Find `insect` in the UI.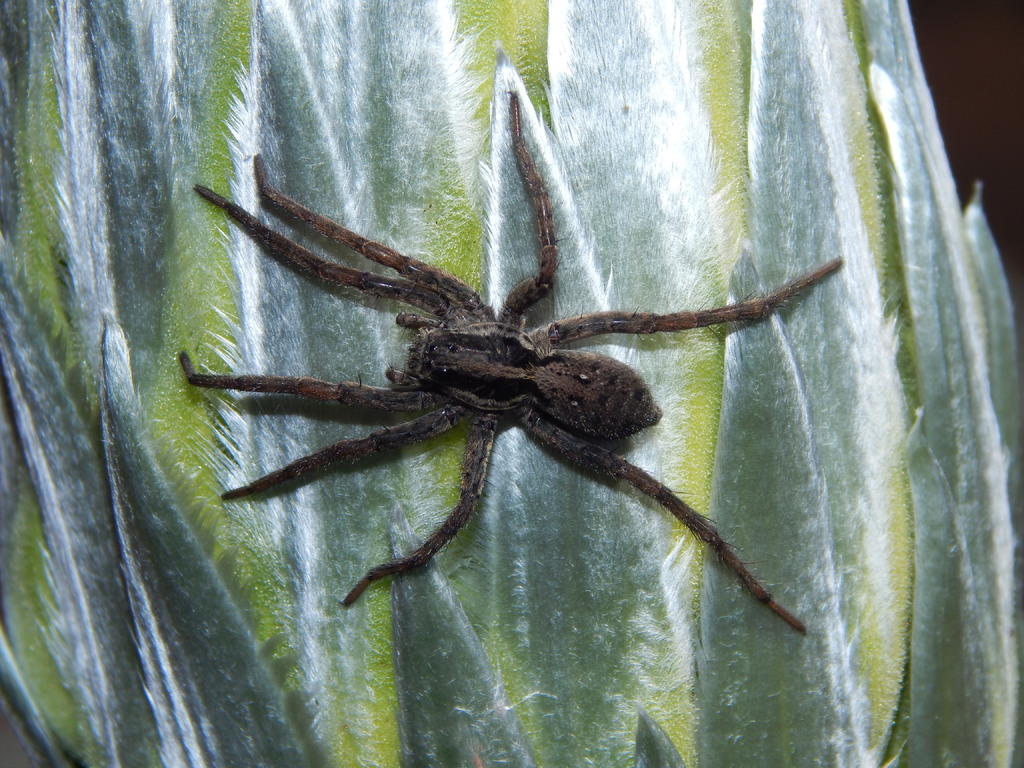
UI element at [173, 88, 837, 633].
